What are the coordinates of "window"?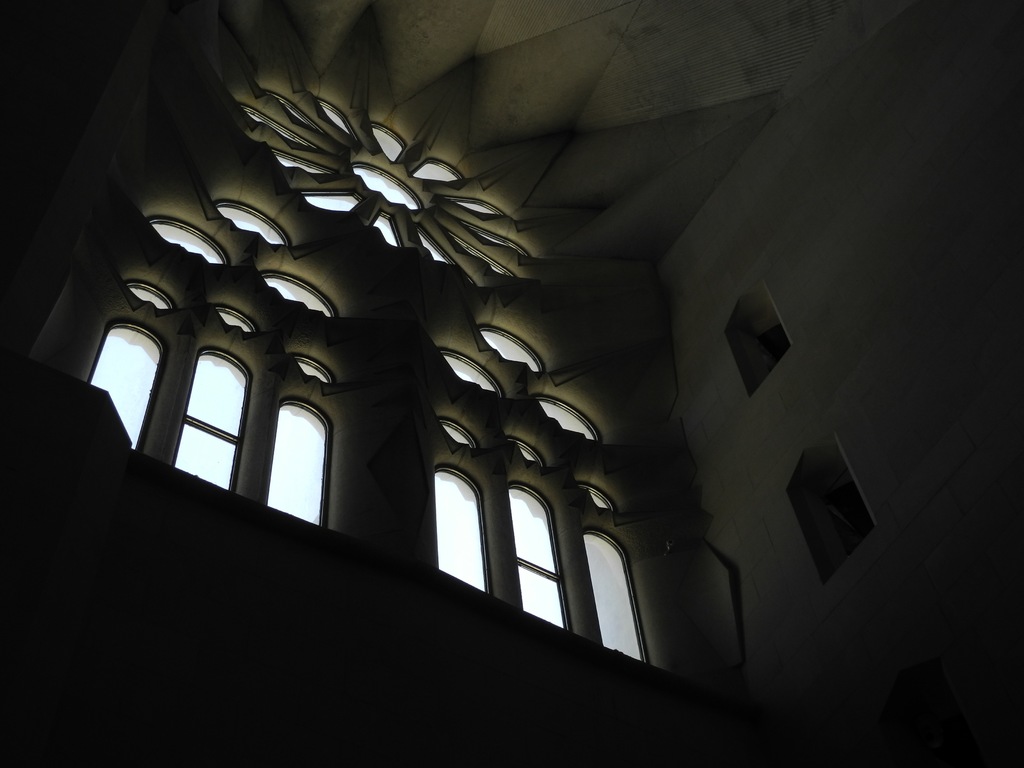
(left=718, top=283, right=792, bottom=399).
